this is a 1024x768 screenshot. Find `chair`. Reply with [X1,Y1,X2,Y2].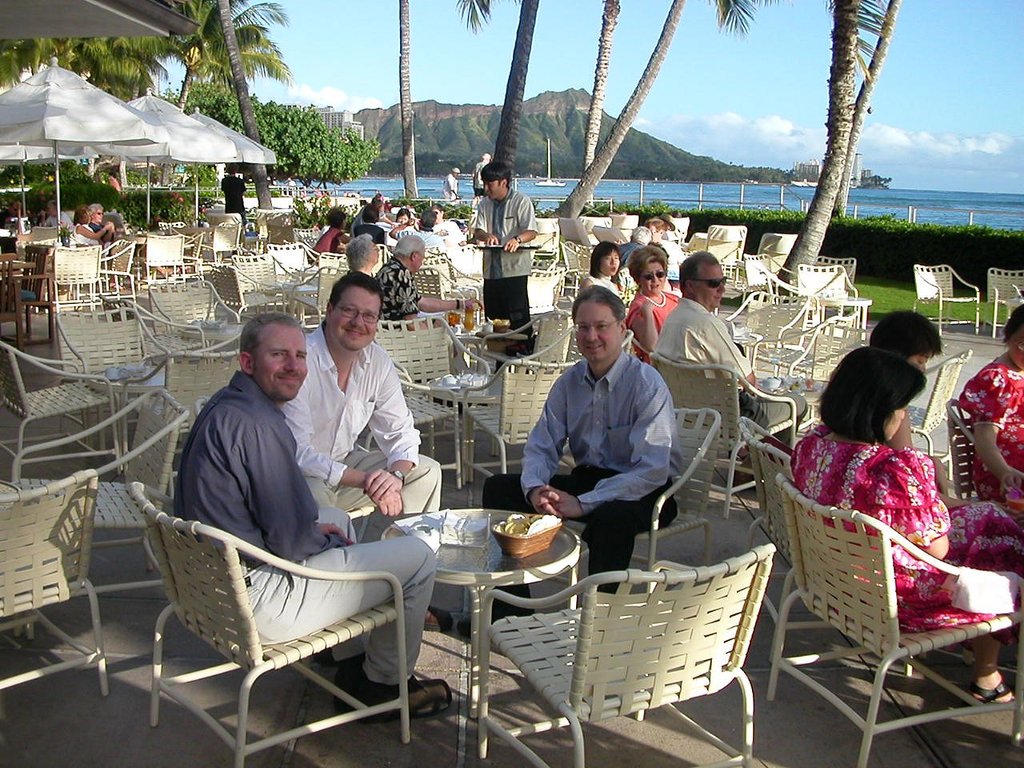
[776,470,1023,767].
